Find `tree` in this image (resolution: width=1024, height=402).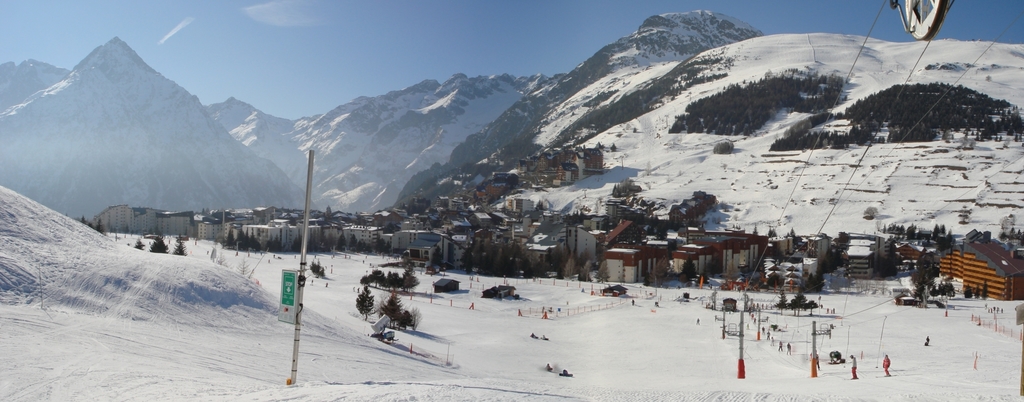
rect(257, 239, 259, 249).
